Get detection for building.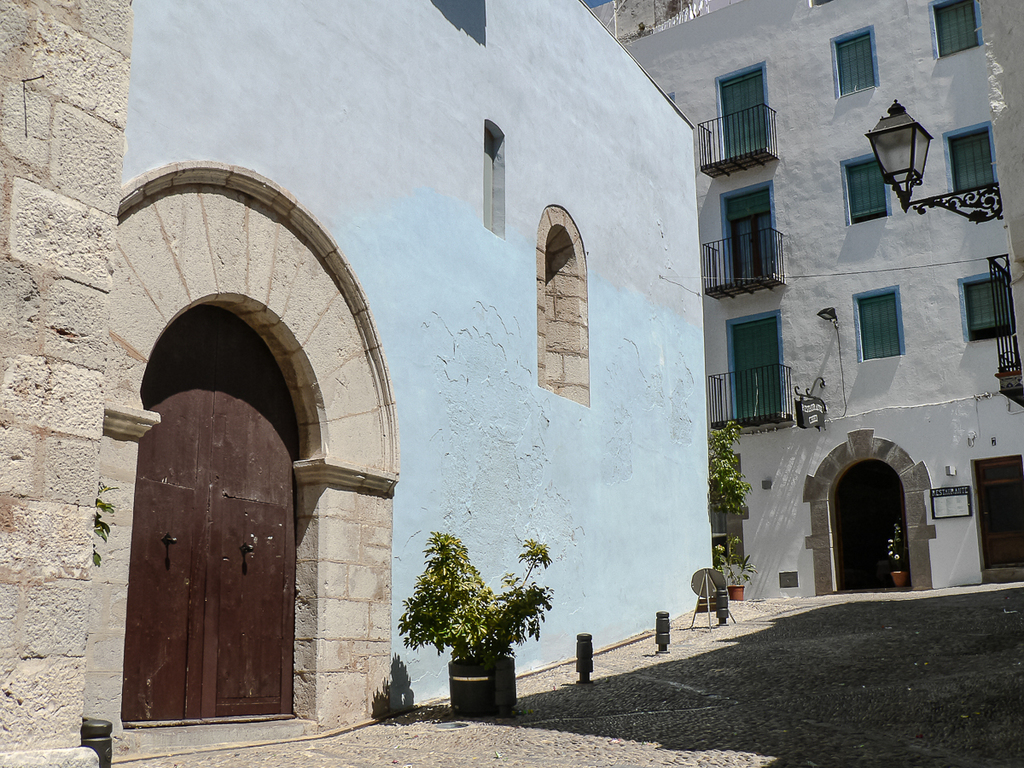
Detection: (left=0, top=0, right=720, bottom=767).
